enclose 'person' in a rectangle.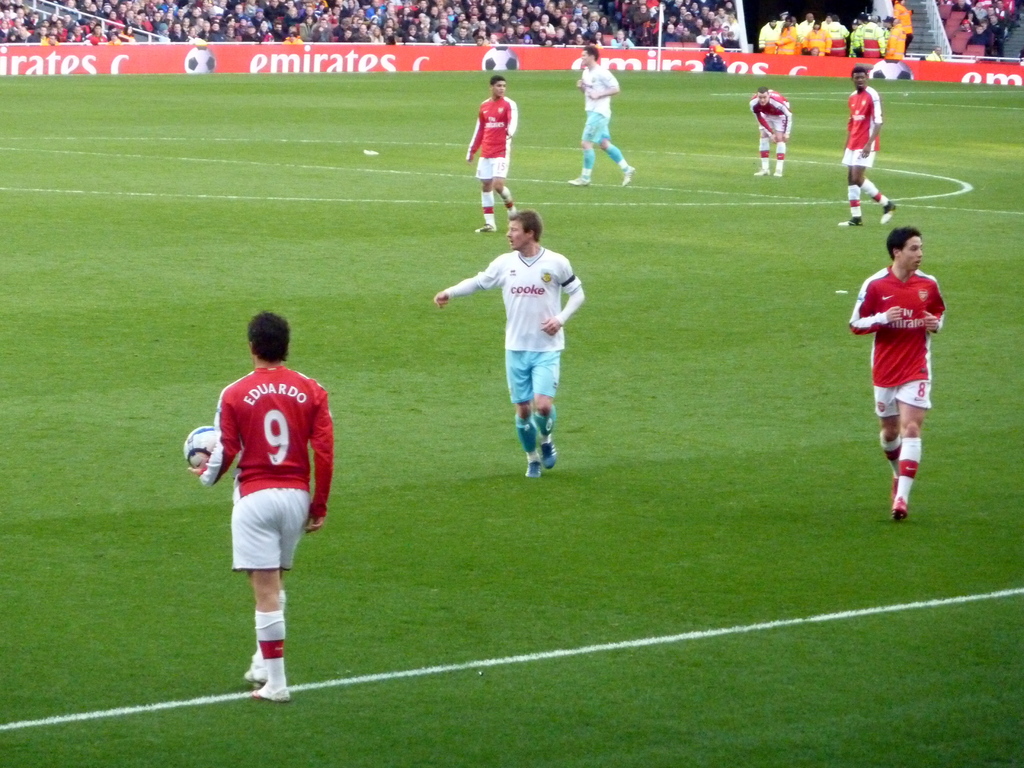
bbox=[191, 310, 334, 703].
